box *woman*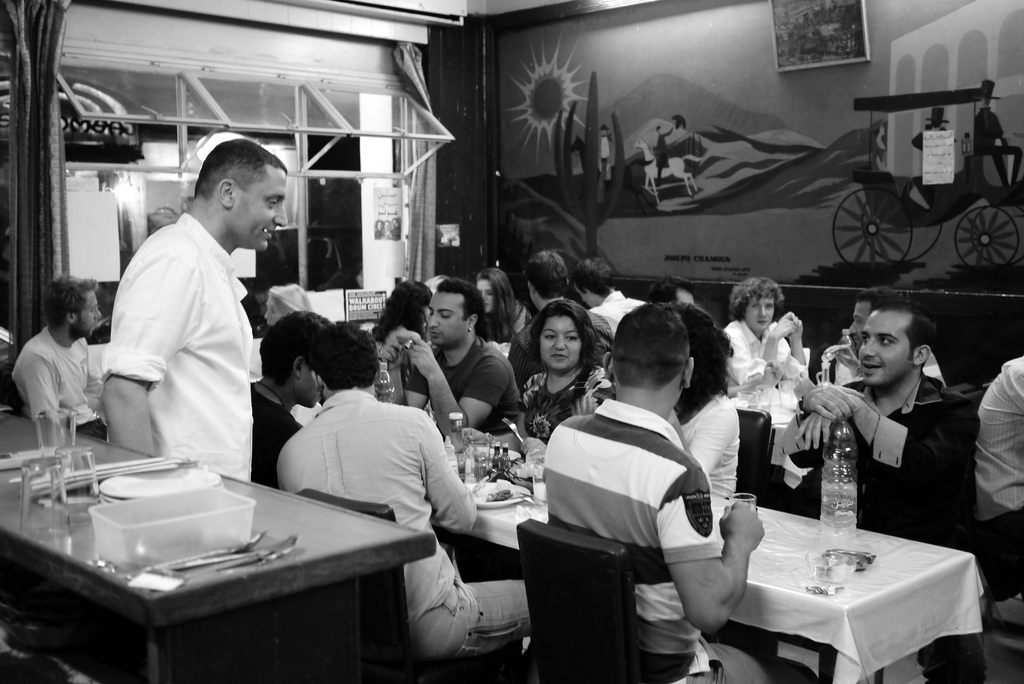
{"x1": 262, "y1": 288, "x2": 315, "y2": 326}
